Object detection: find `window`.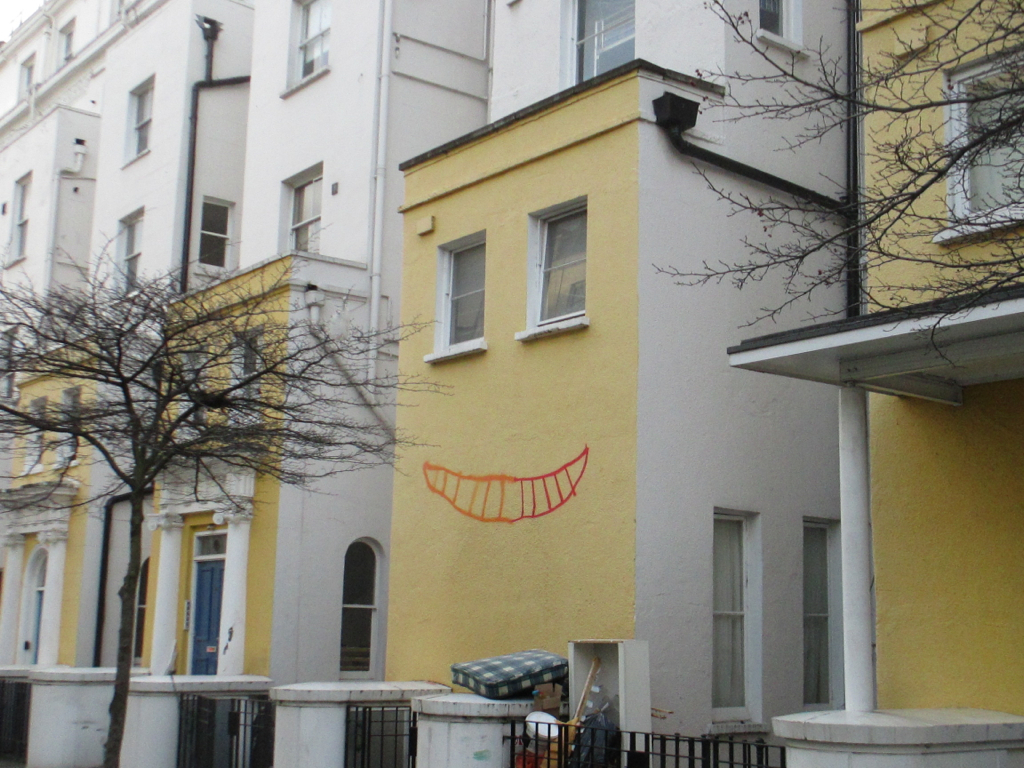
938 42 1023 249.
